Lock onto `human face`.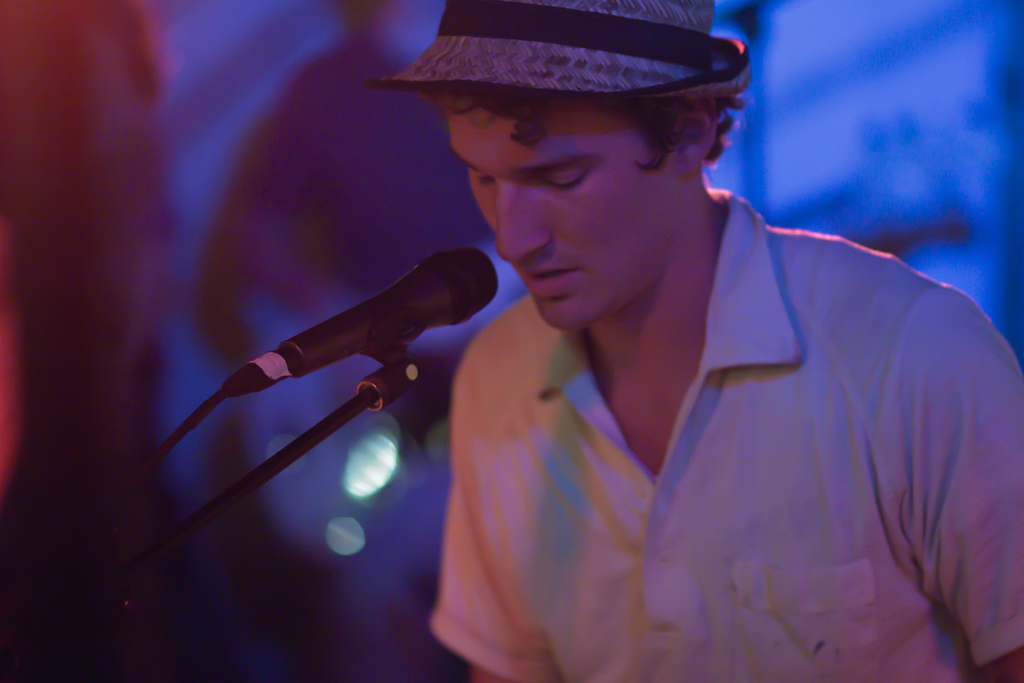
Locked: 445:91:678:330.
